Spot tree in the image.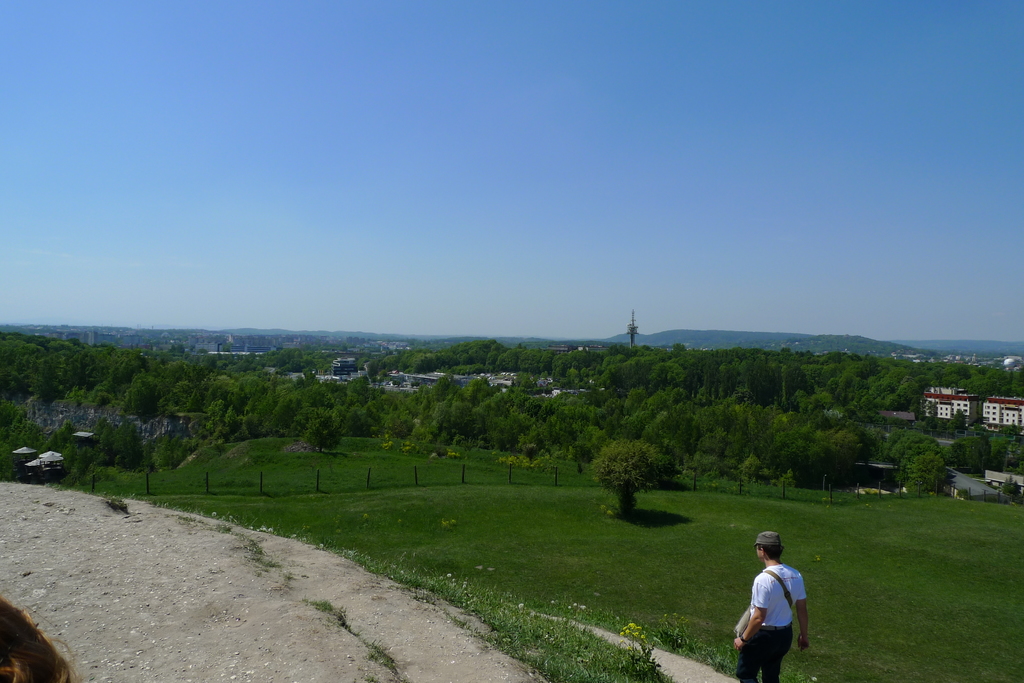
tree found at BBox(632, 397, 700, 483).
